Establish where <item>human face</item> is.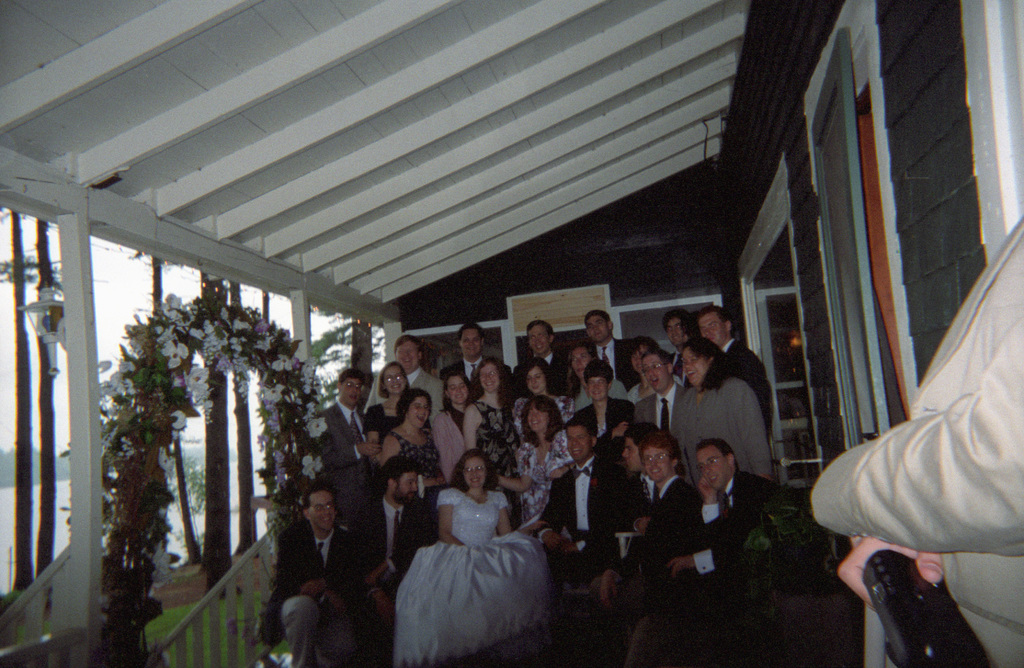
Established at crop(525, 360, 550, 399).
